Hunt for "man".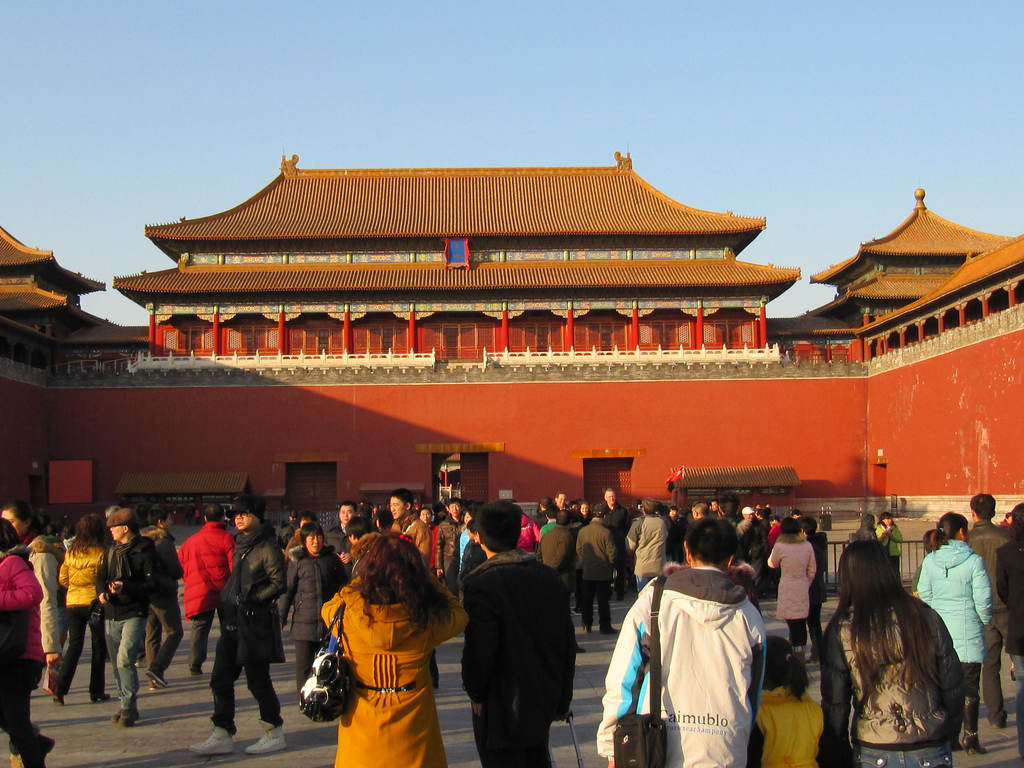
Hunted down at {"left": 417, "top": 506, "right": 440, "bottom": 574}.
